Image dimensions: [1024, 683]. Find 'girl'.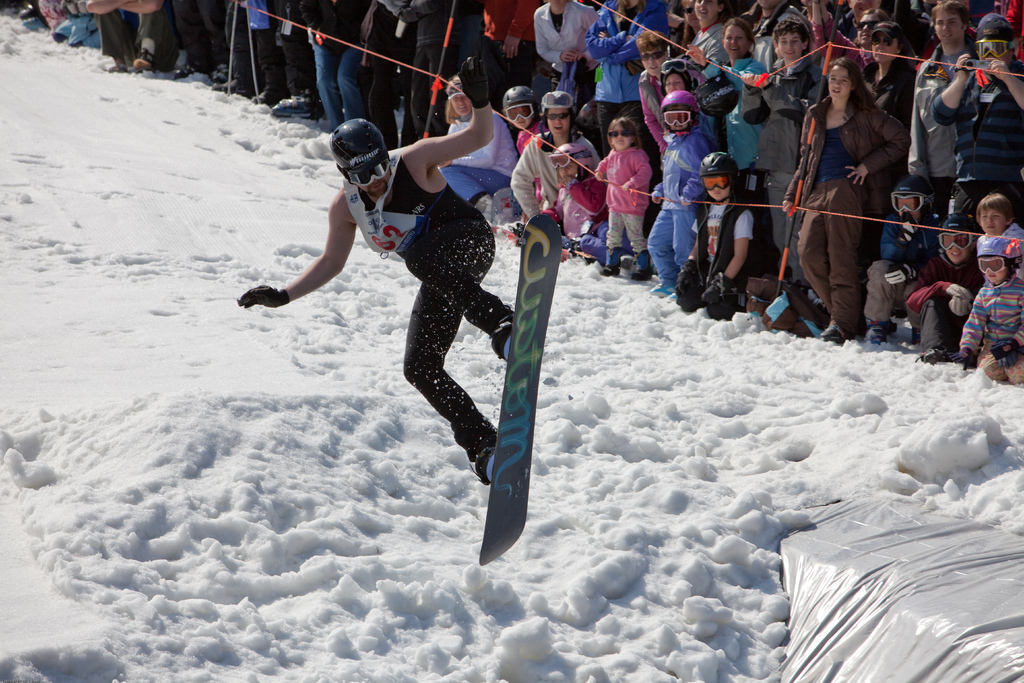
l=781, t=59, r=908, b=340.
